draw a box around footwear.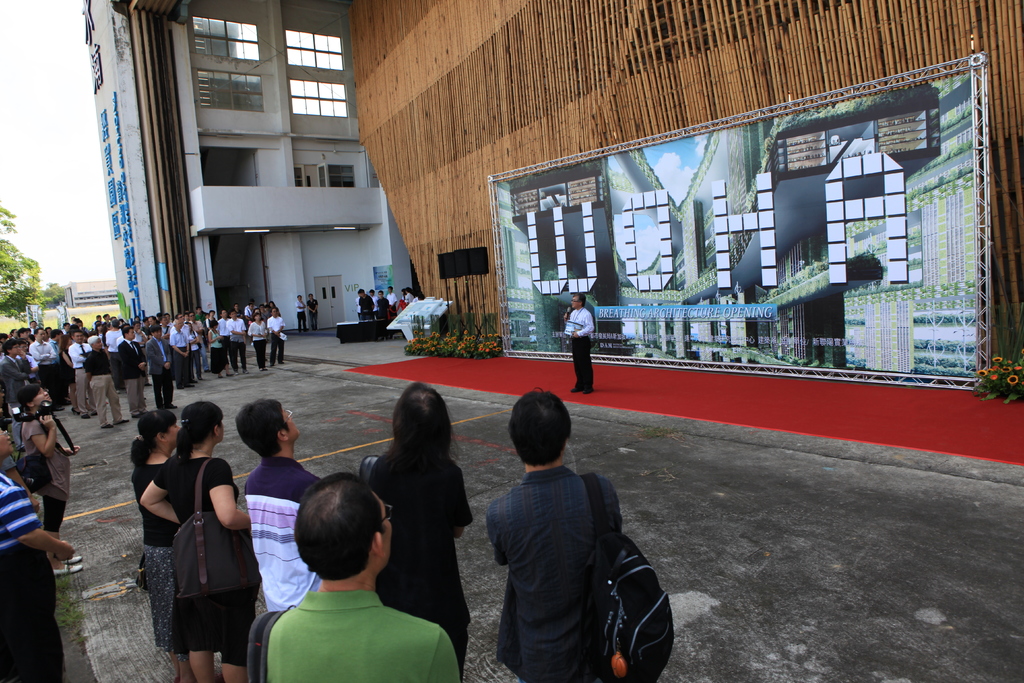
99:423:113:429.
